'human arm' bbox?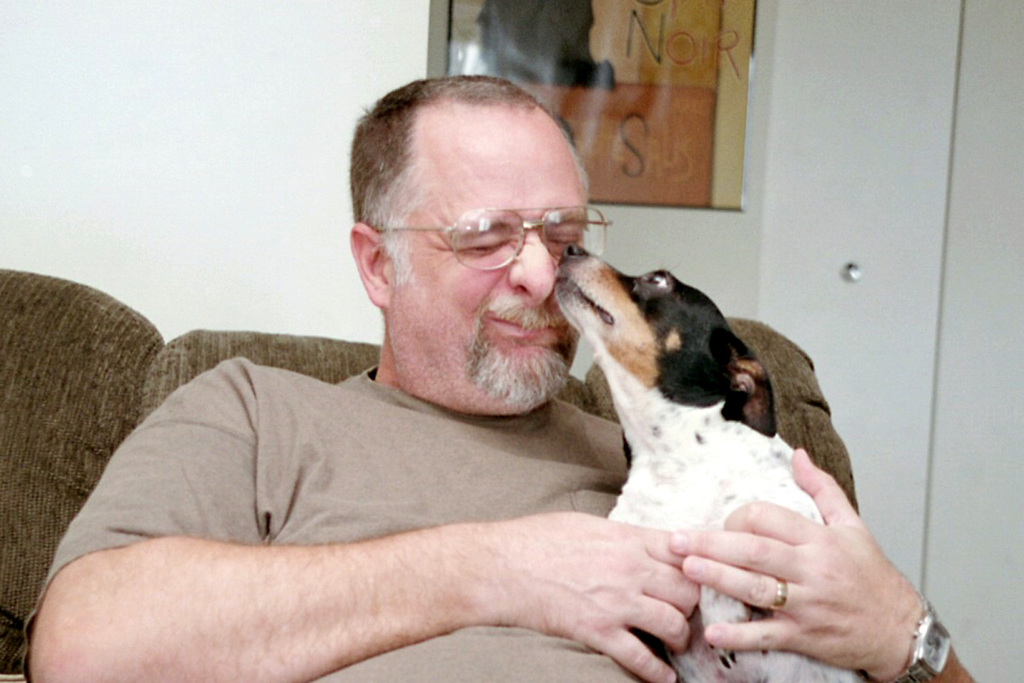
669:446:977:682
